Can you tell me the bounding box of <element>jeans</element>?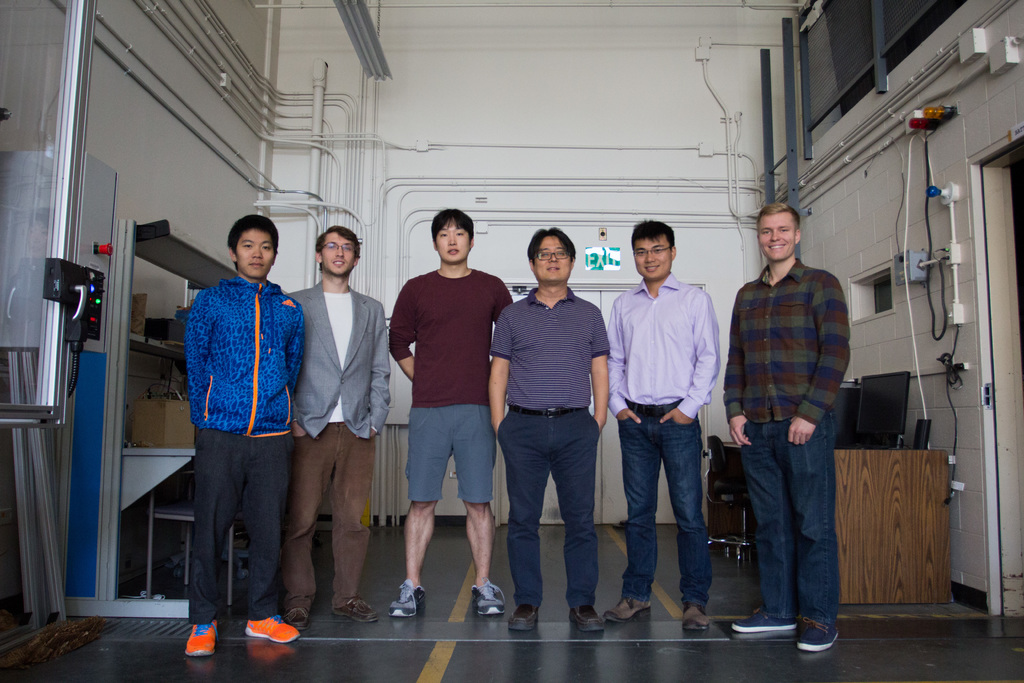
BBox(494, 416, 599, 599).
